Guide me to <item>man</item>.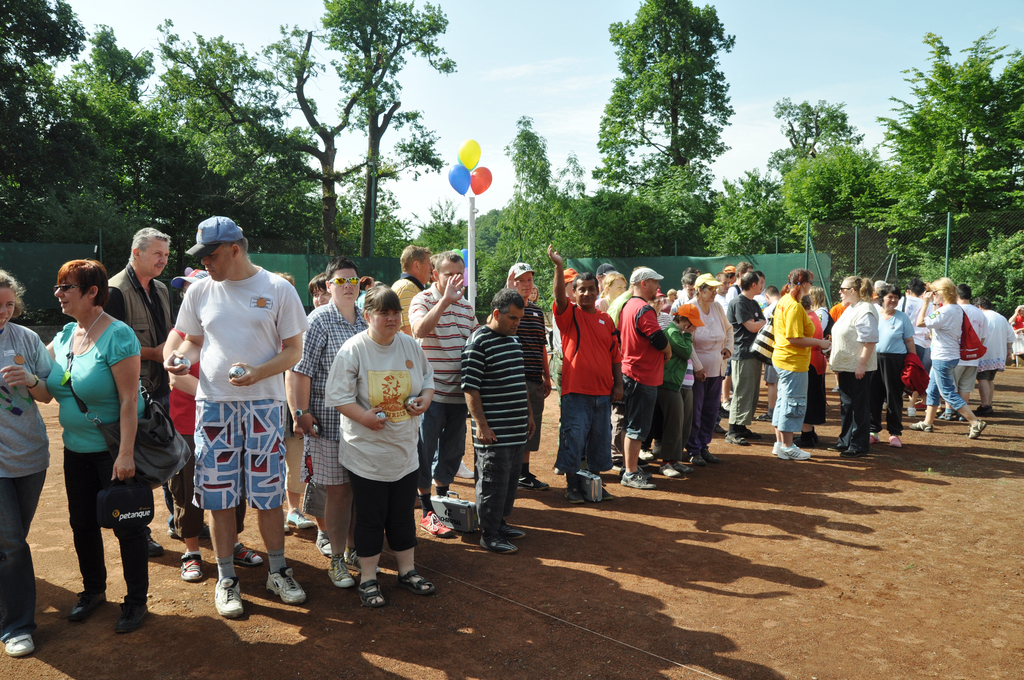
Guidance: rect(384, 244, 430, 346).
